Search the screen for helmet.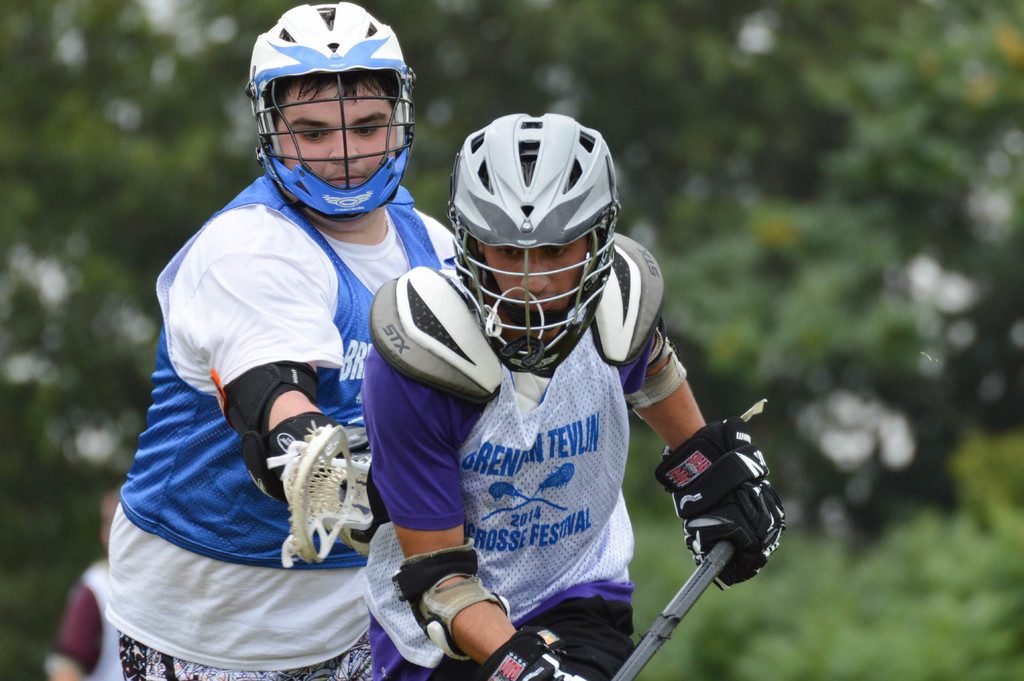
Found at x1=253 y1=2 x2=427 y2=224.
